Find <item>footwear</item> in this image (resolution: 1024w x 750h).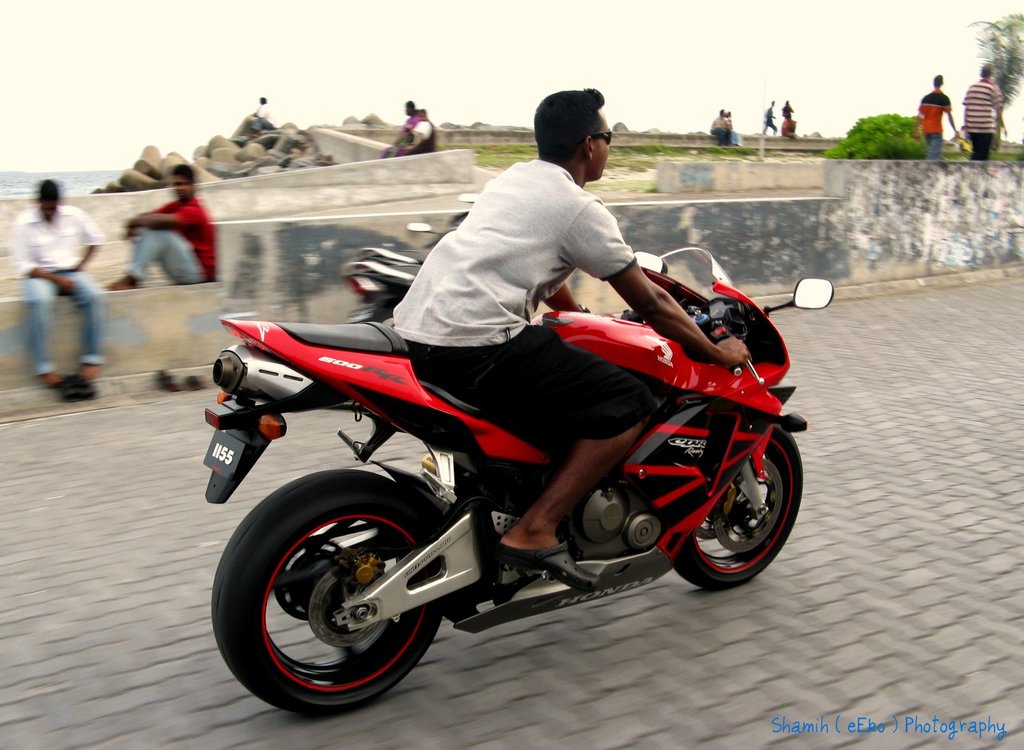
crop(500, 536, 594, 589).
